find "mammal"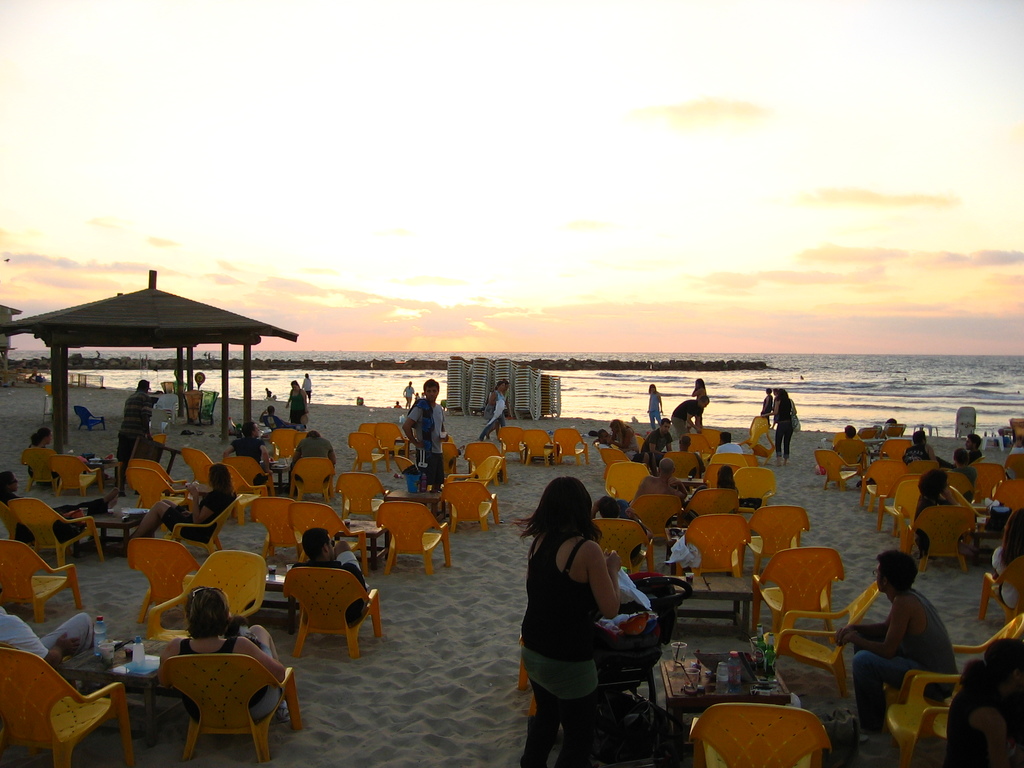
673/395/706/443
